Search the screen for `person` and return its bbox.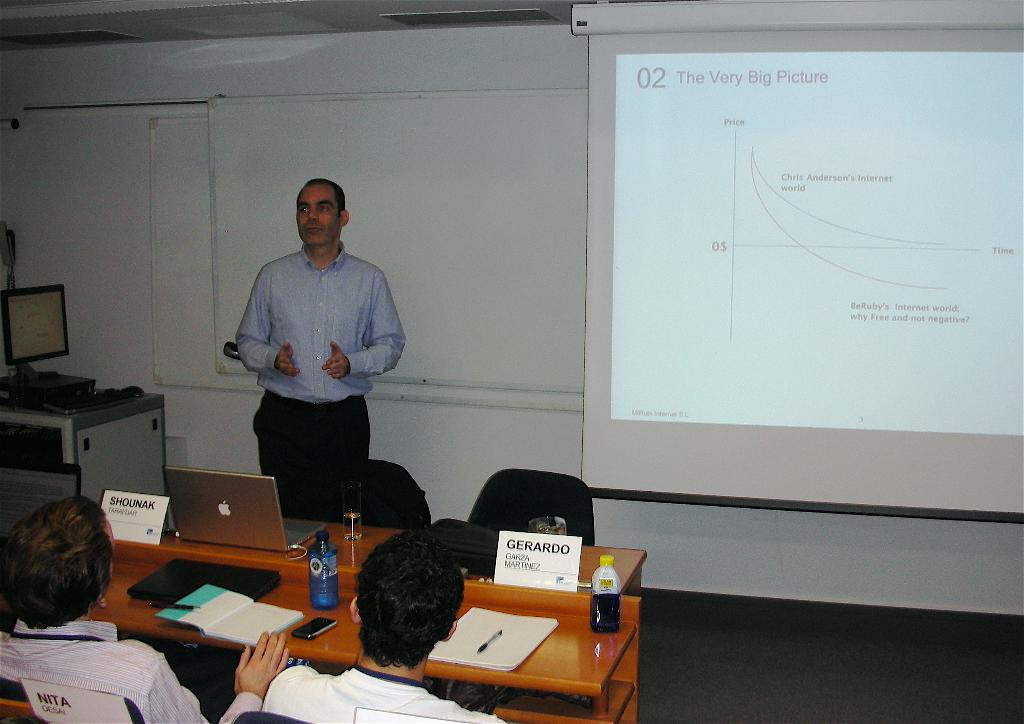
Found: bbox=[257, 527, 509, 723].
